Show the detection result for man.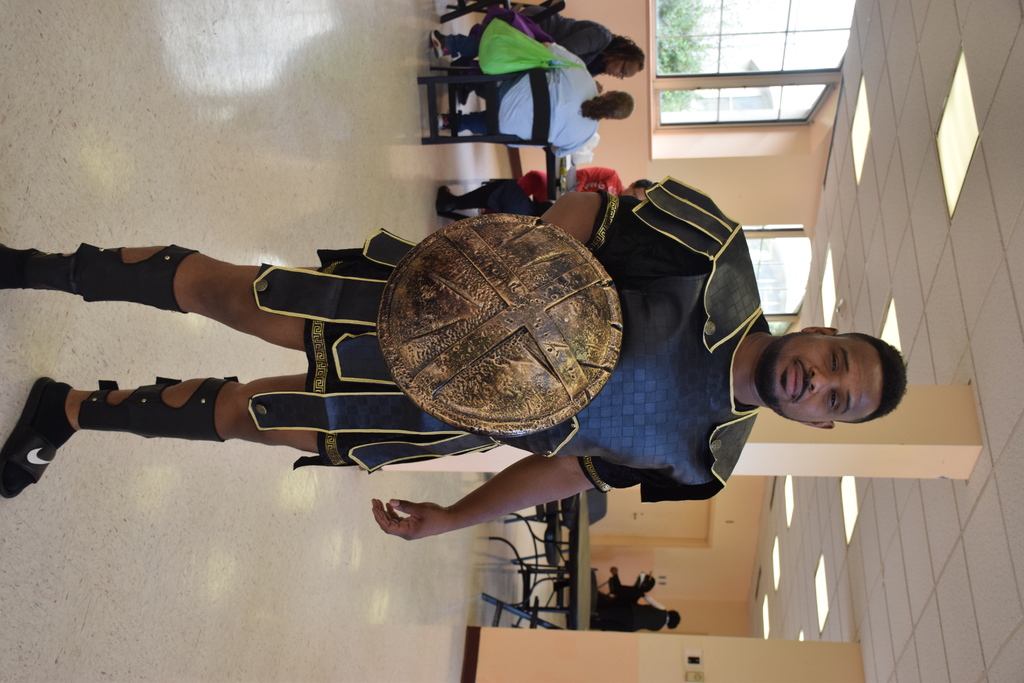
(104,175,901,598).
